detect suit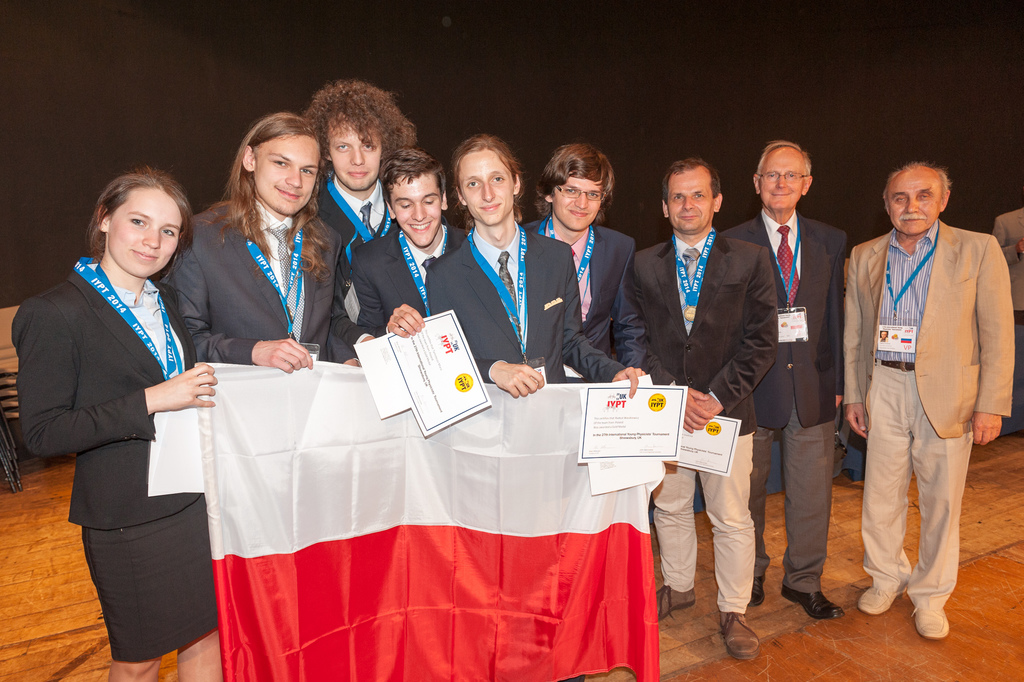
select_region(640, 152, 774, 461)
